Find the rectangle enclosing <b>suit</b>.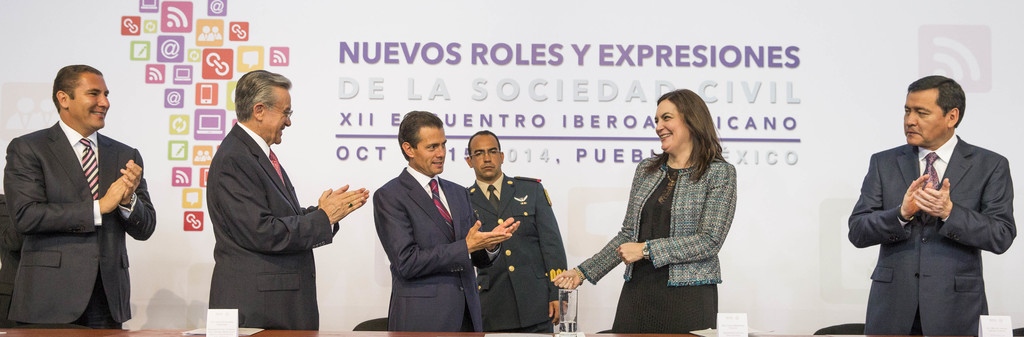
rect(577, 152, 736, 288).
